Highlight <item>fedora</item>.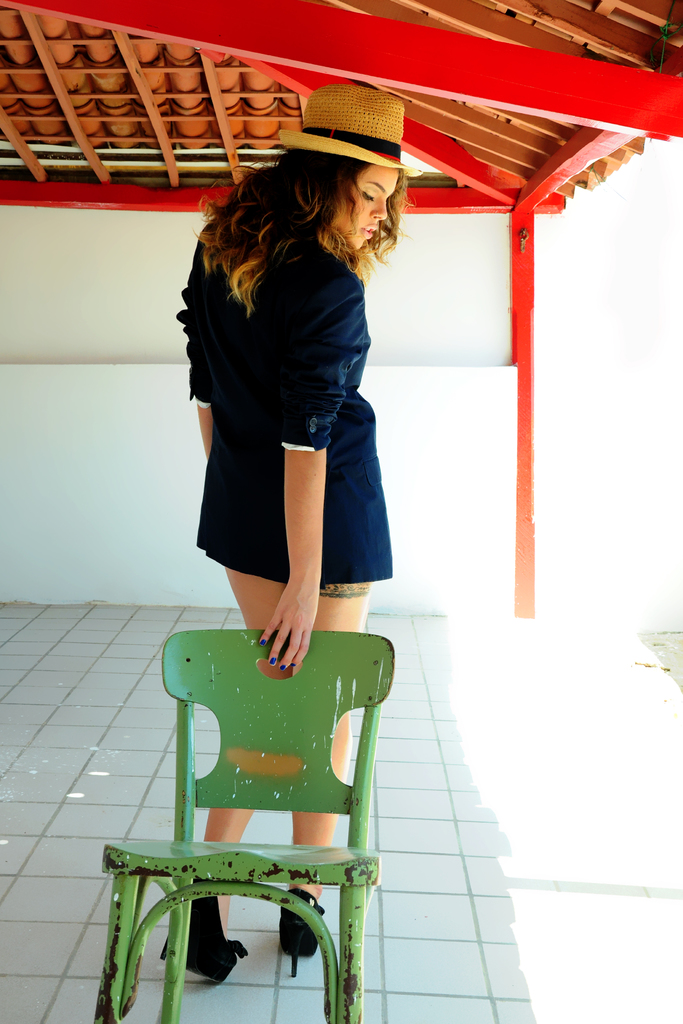
Highlighted region: box=[278, 86, 422, 170].
